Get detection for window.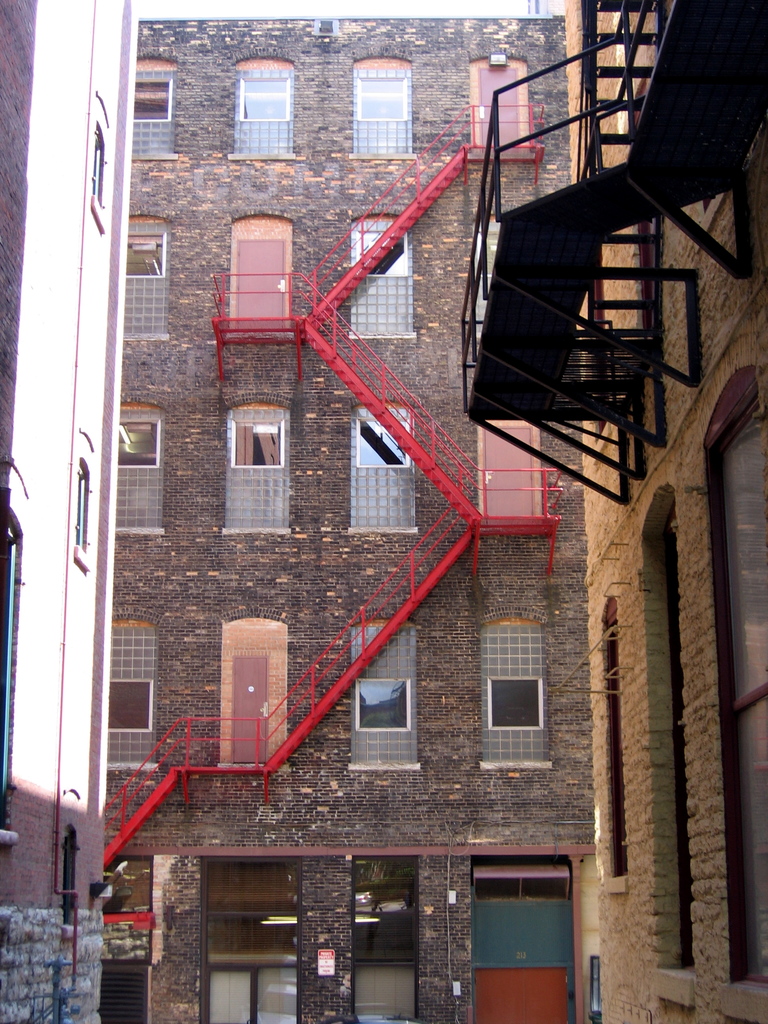
Detection: (116, 401, 163, 536).
